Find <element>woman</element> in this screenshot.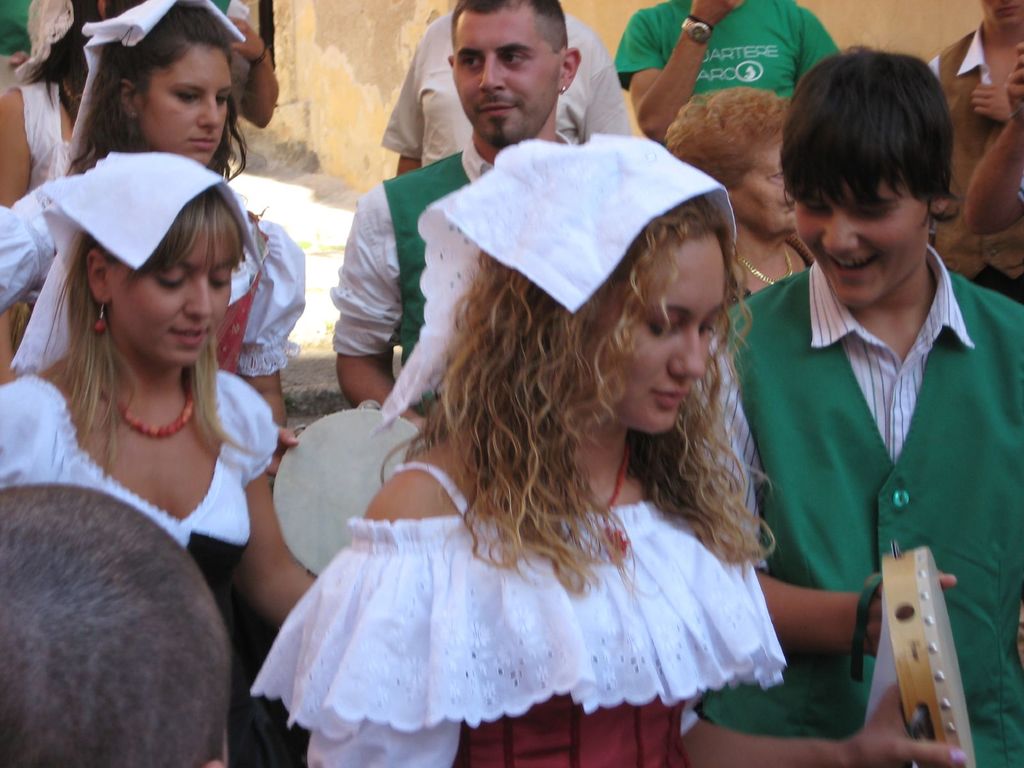
The bounding box for <element>woman</element> is (x1=0, y1=0, x2=193, y2=209).
